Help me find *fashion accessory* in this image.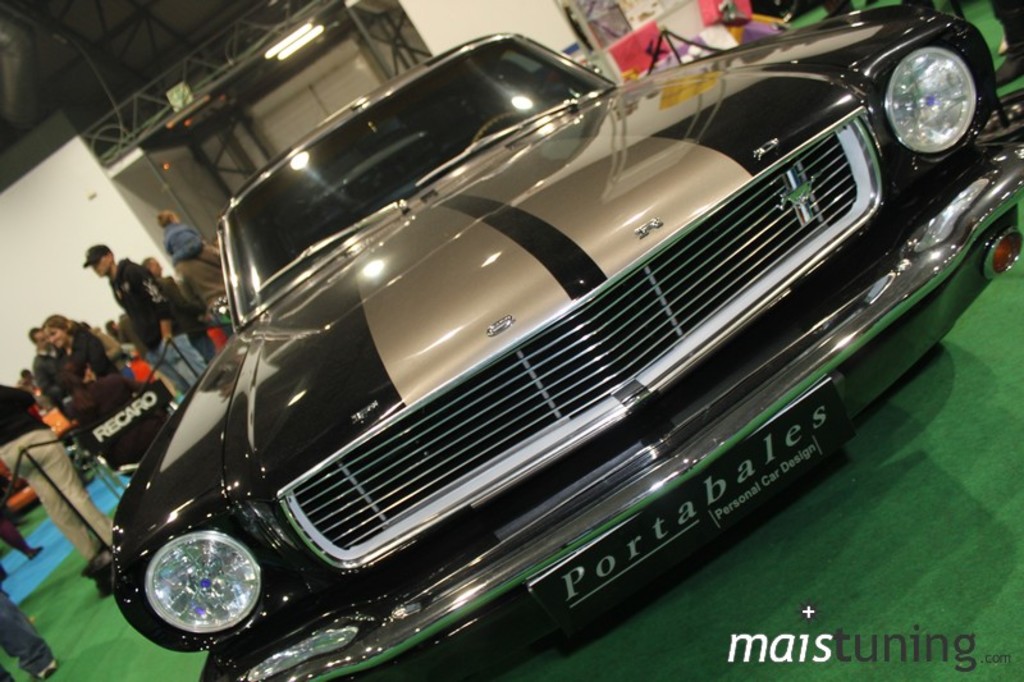
Found it: region(81, 241, 111, 266).
